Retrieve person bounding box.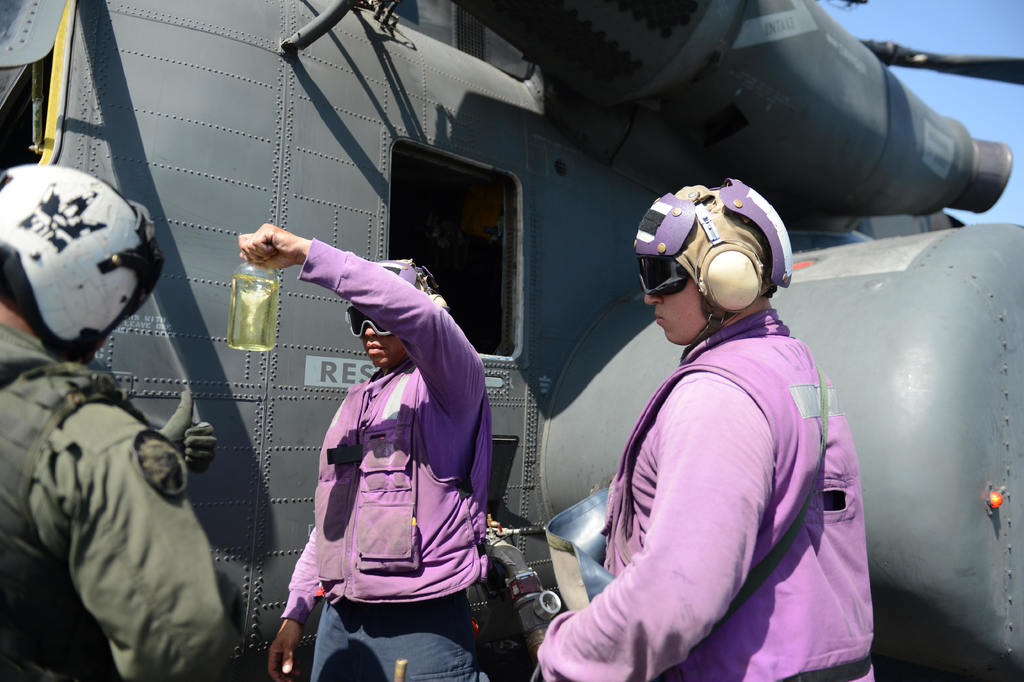
Bounding box: (x1=237, y1=223, x2=495, y2=681).
